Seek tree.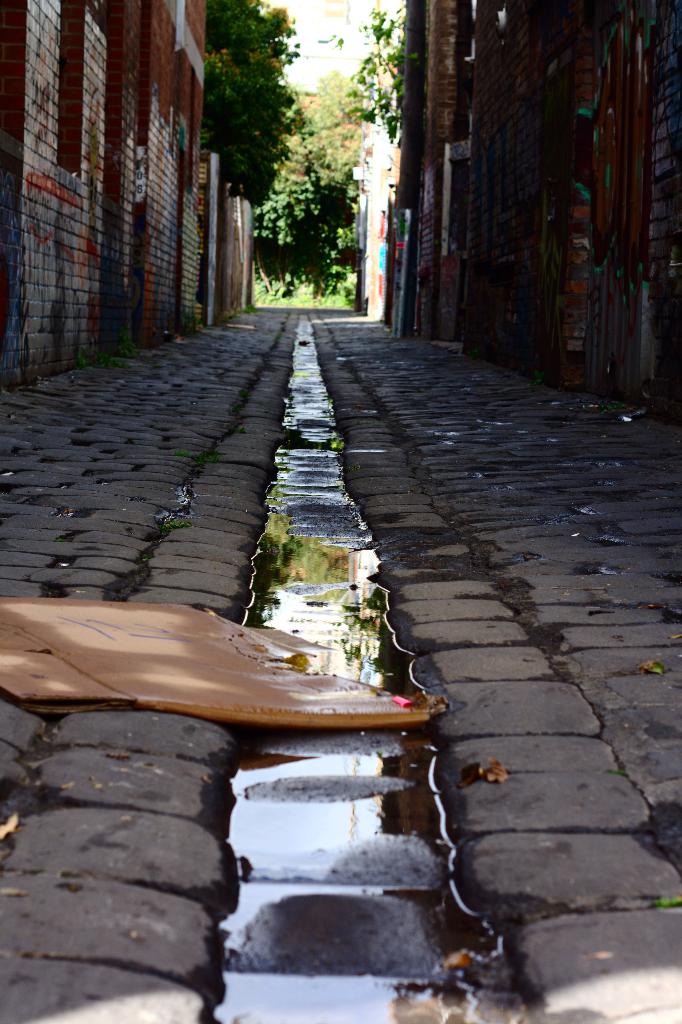
(left=197, top=0, right=295, bottom=218).
